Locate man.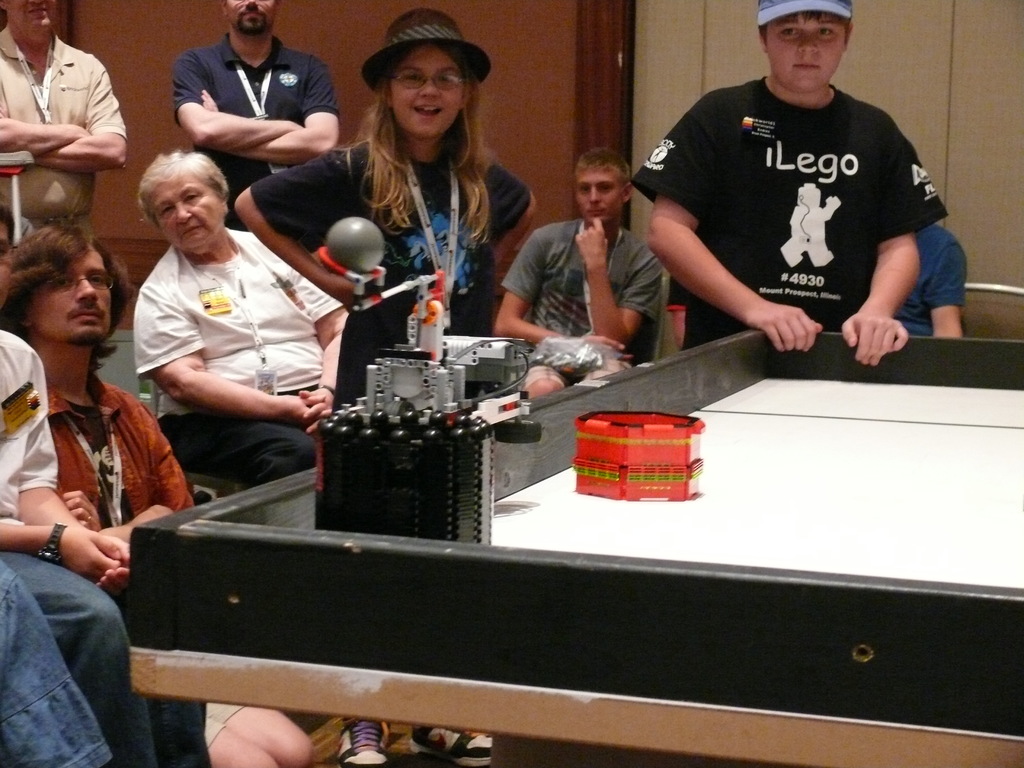
Bounding box: 166 0 338 228.
